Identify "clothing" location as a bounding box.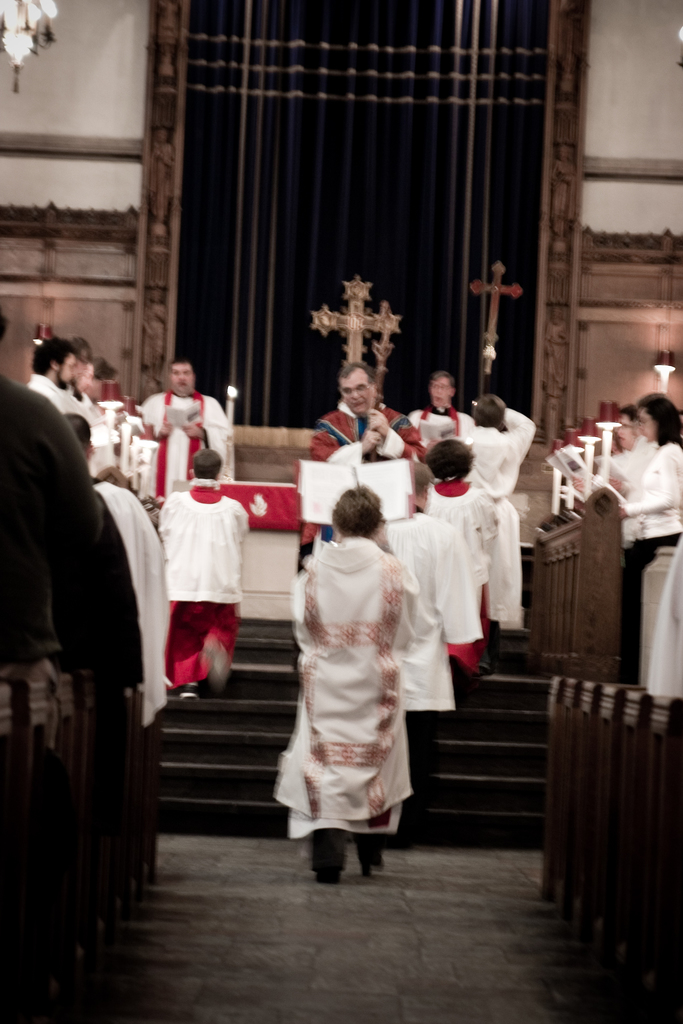
crop(147, 477, 249, 685).
